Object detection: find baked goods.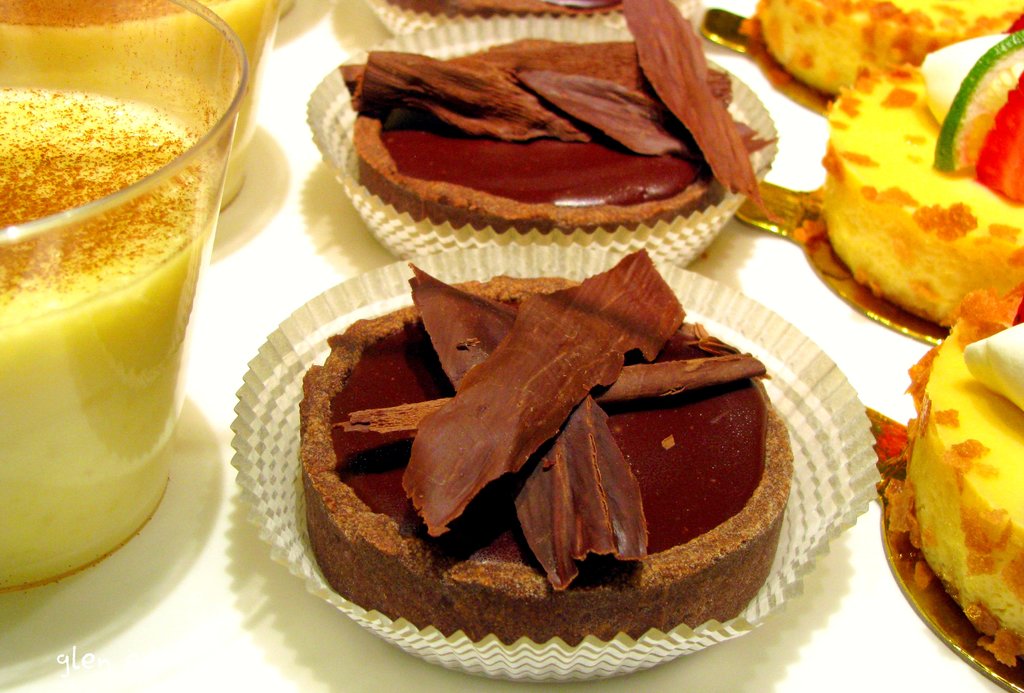
x1=343, y1=33, x2=773, y2=244.
